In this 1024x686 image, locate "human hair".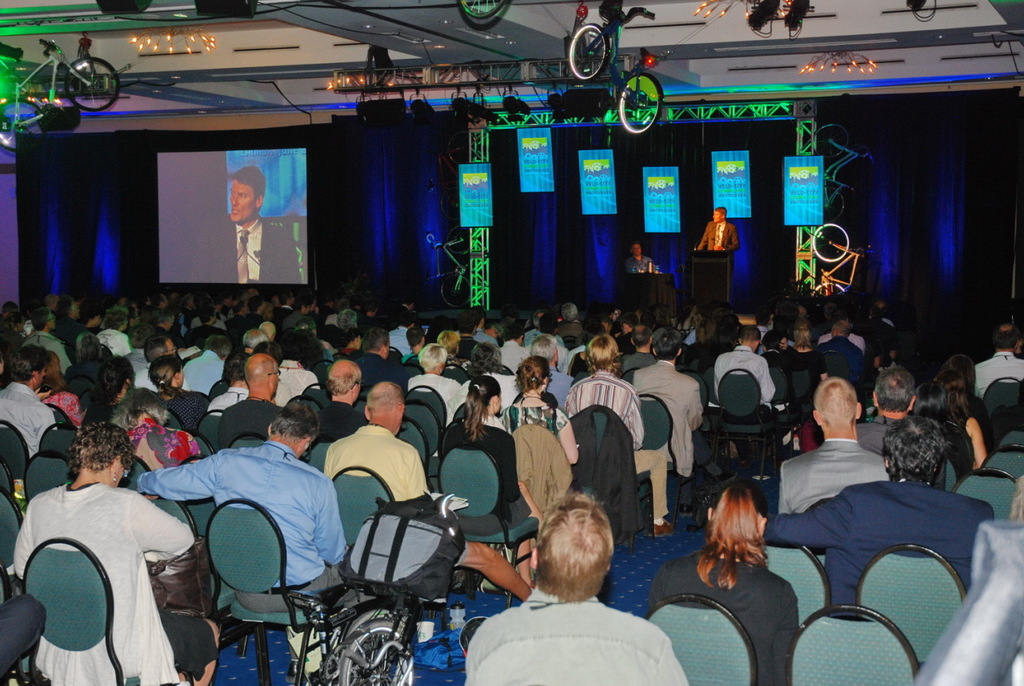
Bounding box: 914/367/973/425.
